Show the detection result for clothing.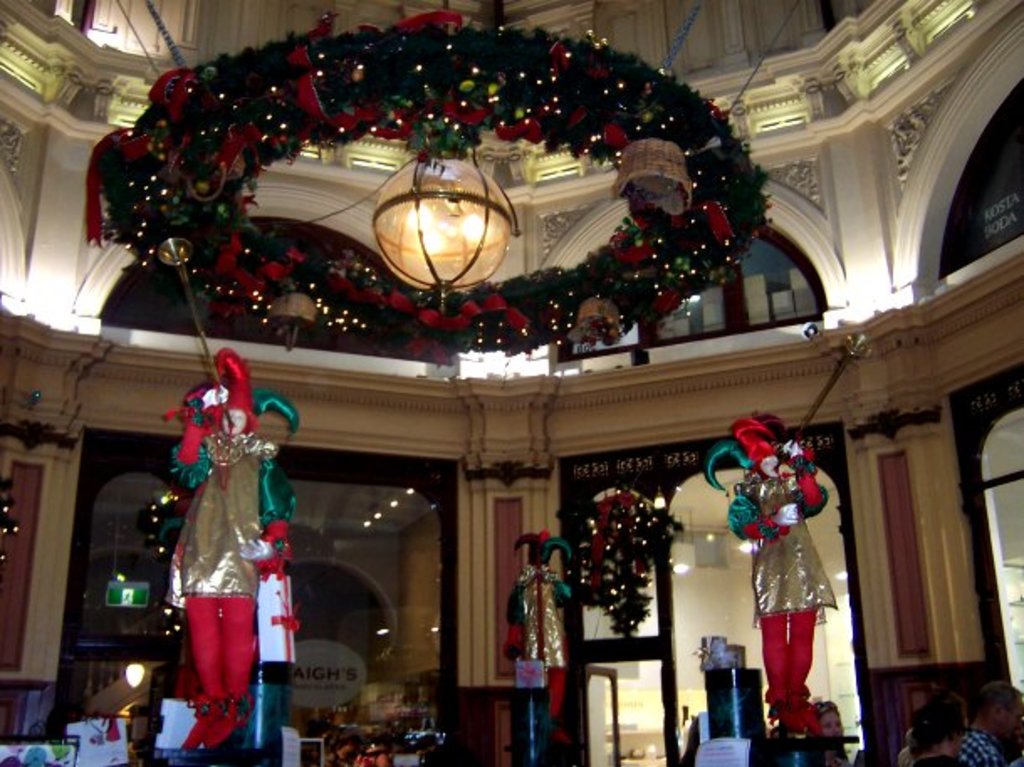
(x1=725, y1=477, x2=836, y2=712).
